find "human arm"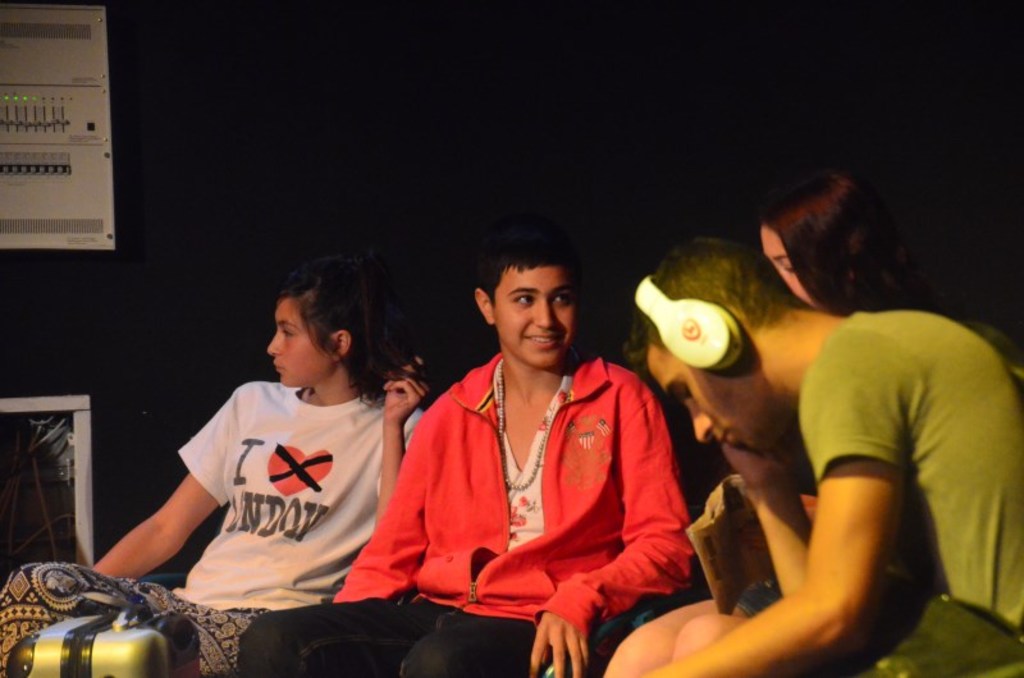
l=374, t=370, r=436, b=517
